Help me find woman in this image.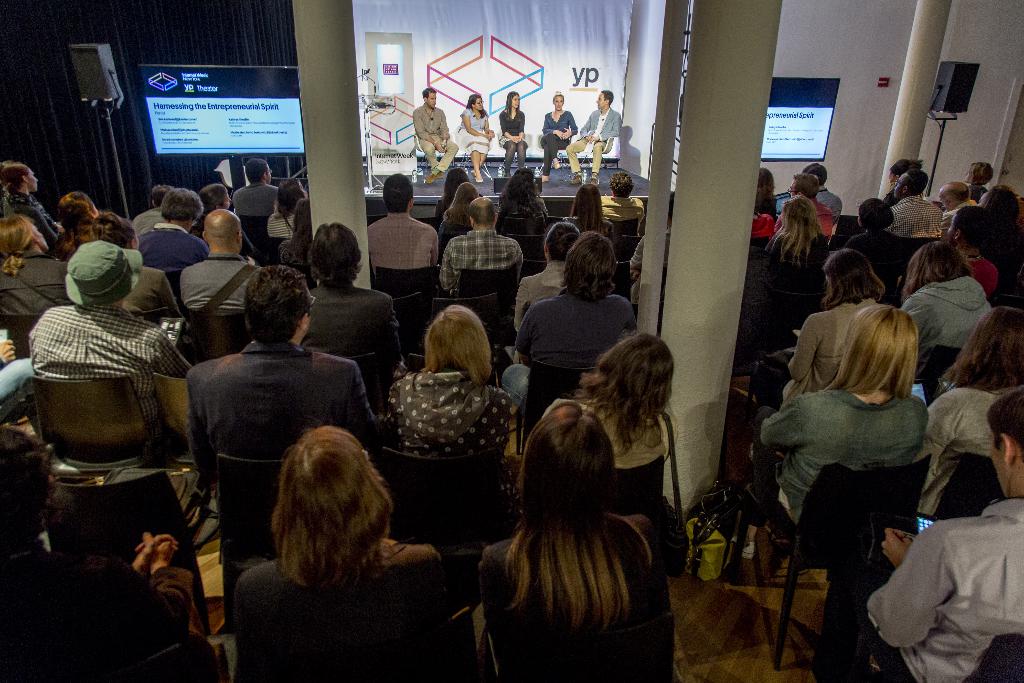
Found it: box(95, 210, 201, 362).
